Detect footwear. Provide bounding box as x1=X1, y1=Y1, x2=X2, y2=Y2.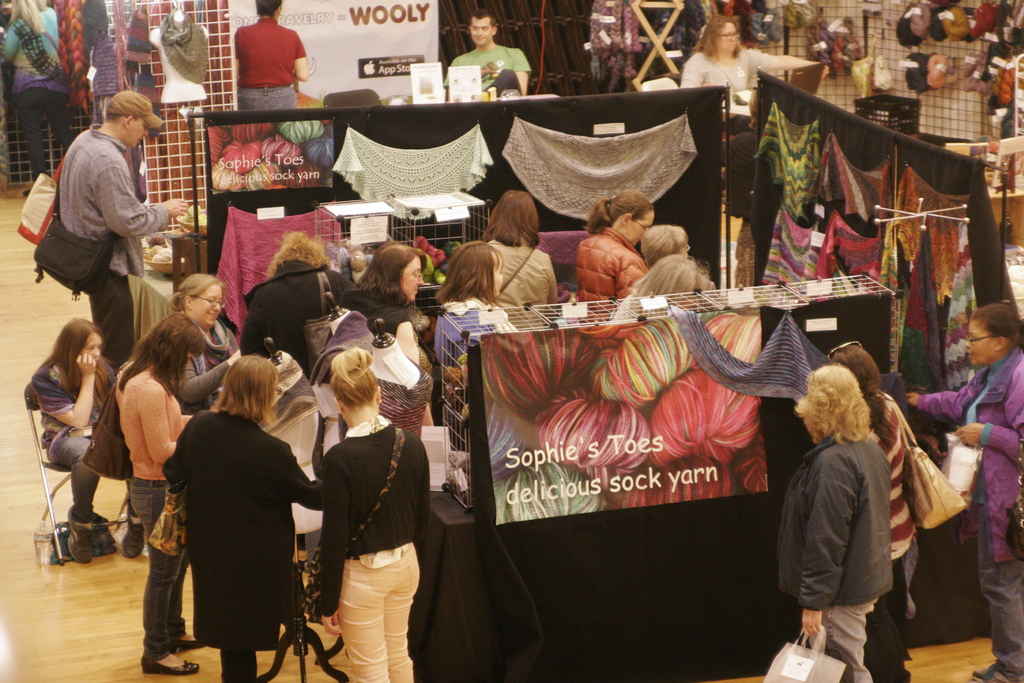
x1=172, y1=632, x2=206, y2=648.
